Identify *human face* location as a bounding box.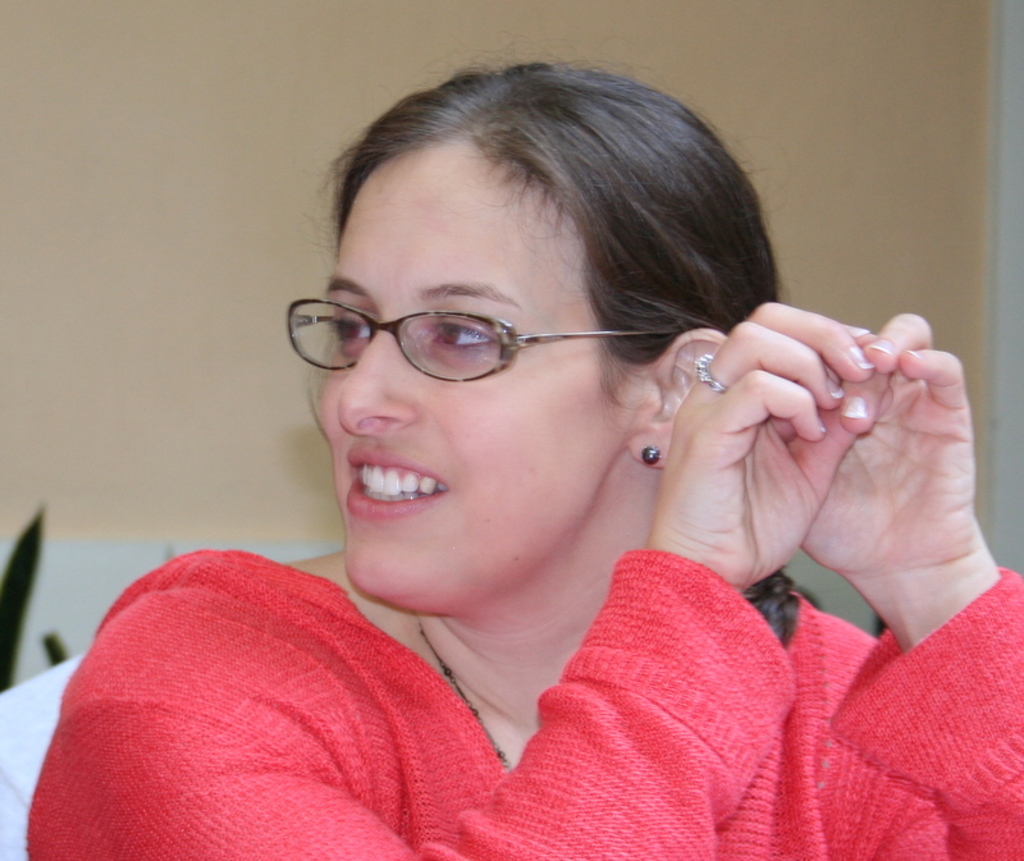
locate(321, 159, 609, 609).
